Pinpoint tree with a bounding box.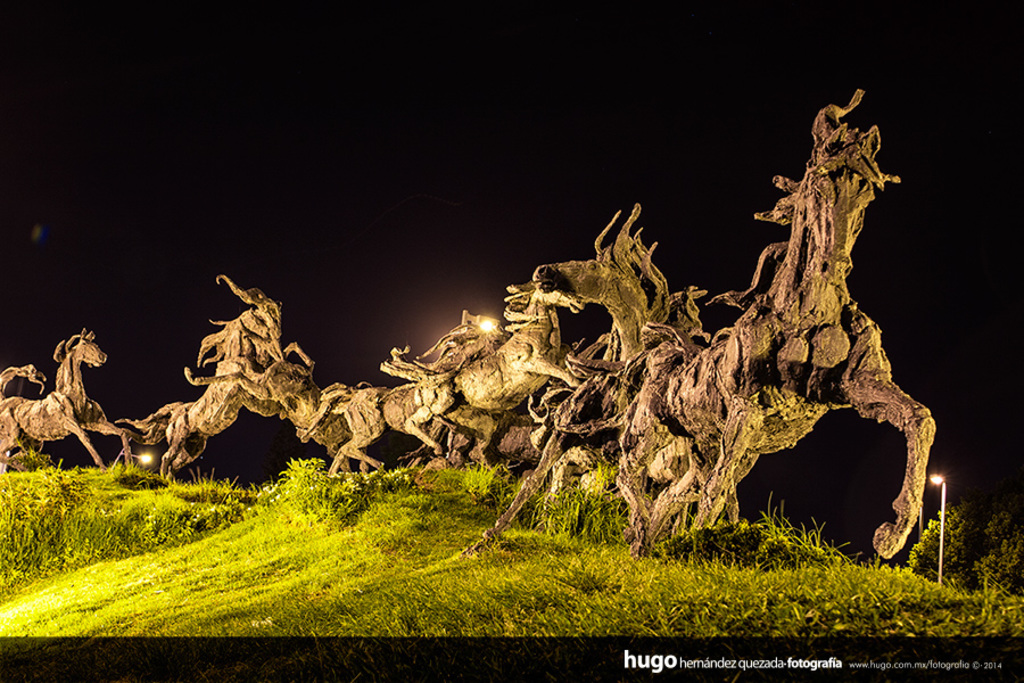
(906,496,973,574).
